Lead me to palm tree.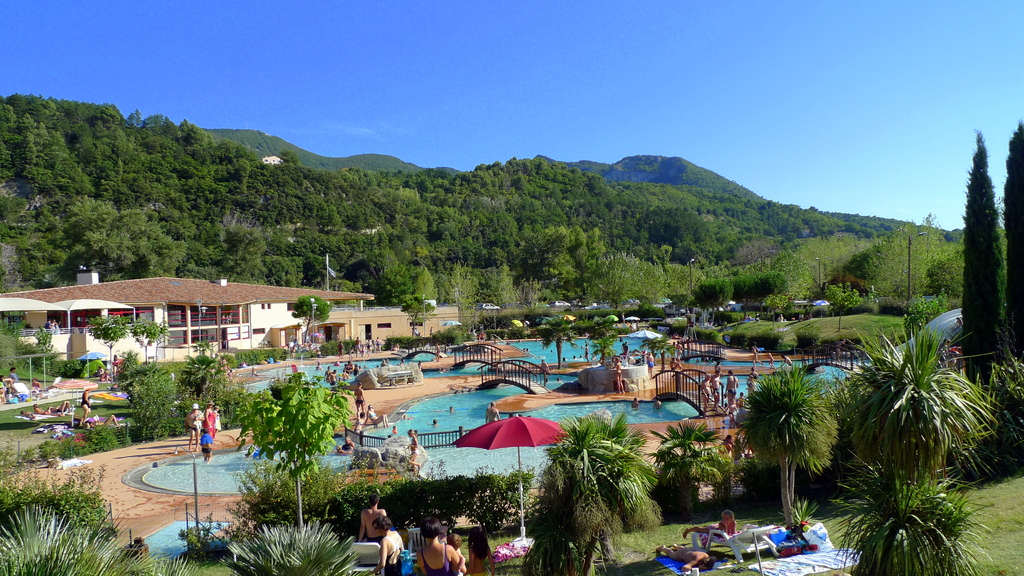
Lead to left=658, top=412, right=732, bottom=518.
